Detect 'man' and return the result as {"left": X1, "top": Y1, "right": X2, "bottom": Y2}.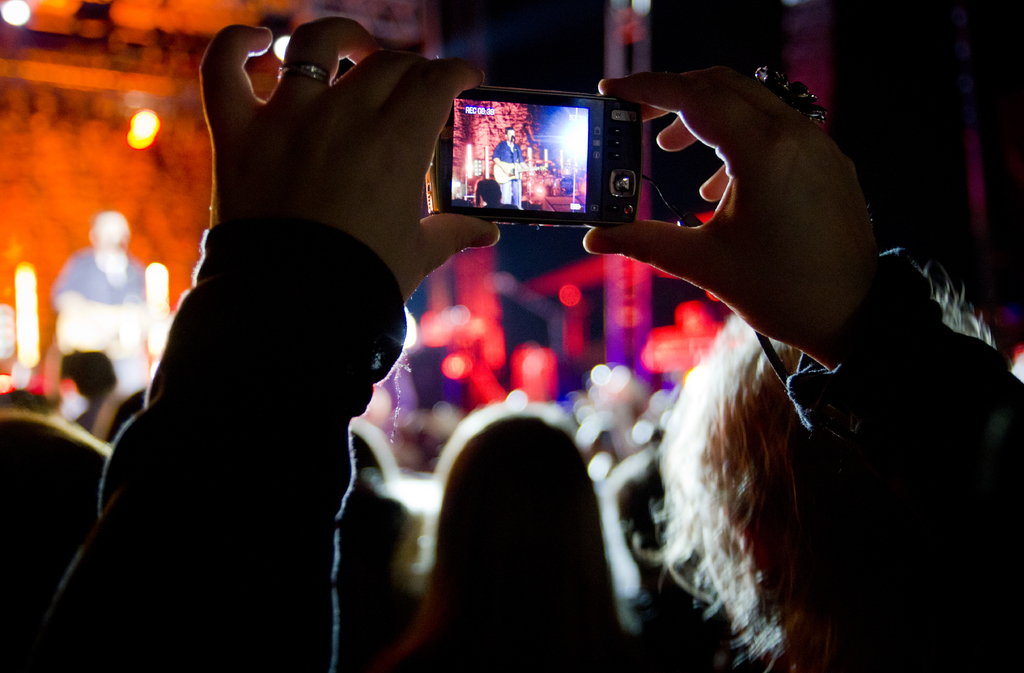
{"left": 67, "top": 346, "right": 135, "bottom": 446}.
